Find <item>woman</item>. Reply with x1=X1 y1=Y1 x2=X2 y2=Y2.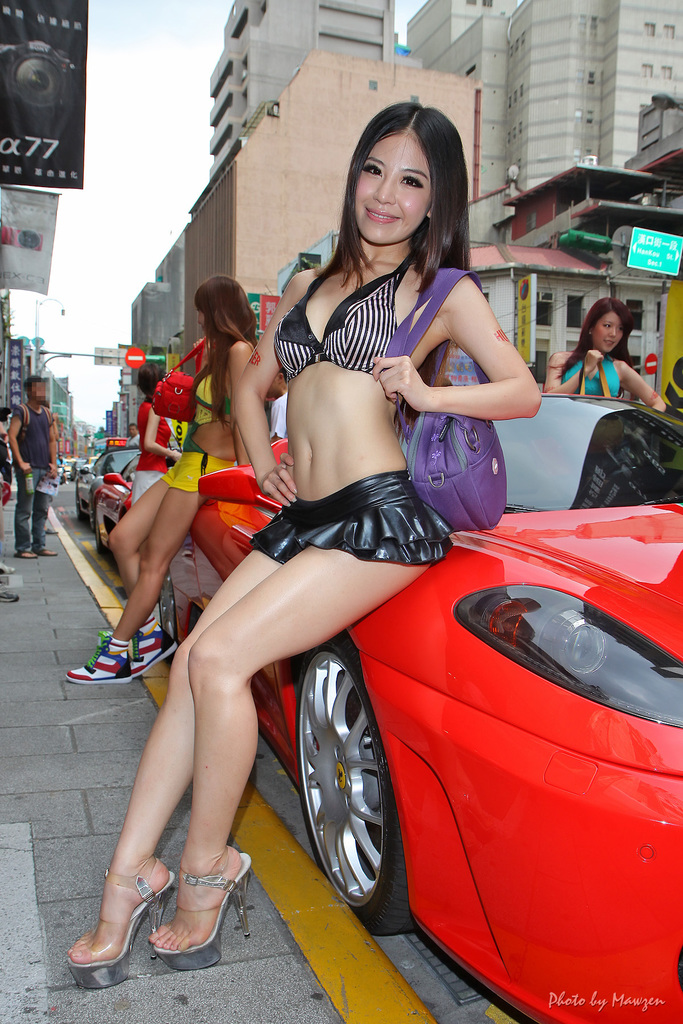
x1=541 y1=294 x2=667 y2=420.
